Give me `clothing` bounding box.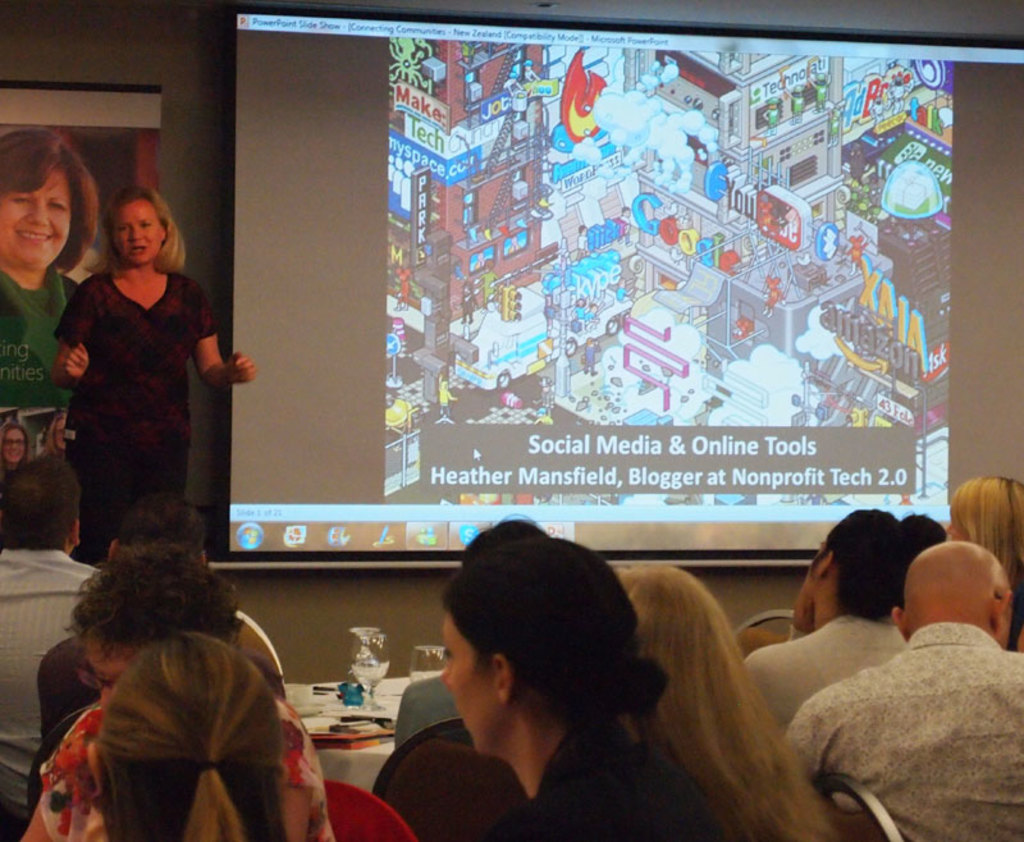
[left=741, top=612, right=906, bottom=735].
